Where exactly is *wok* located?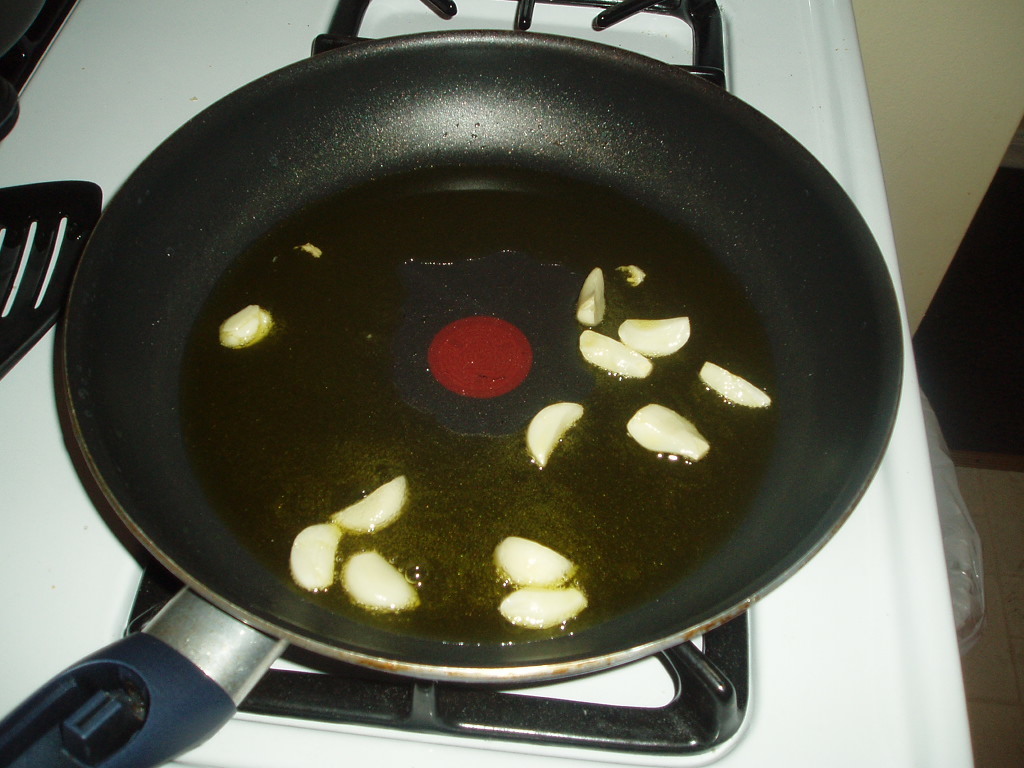
Its bounding box is crop(0, 22, 908, 767).
